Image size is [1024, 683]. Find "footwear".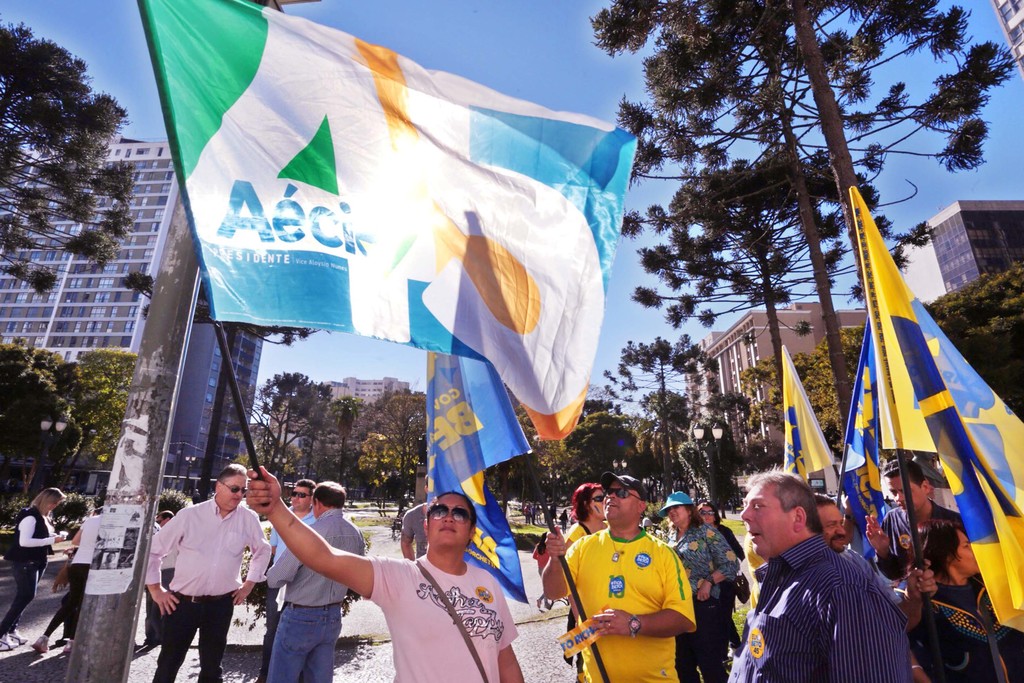
Rect(6, 627, 28, 645).
